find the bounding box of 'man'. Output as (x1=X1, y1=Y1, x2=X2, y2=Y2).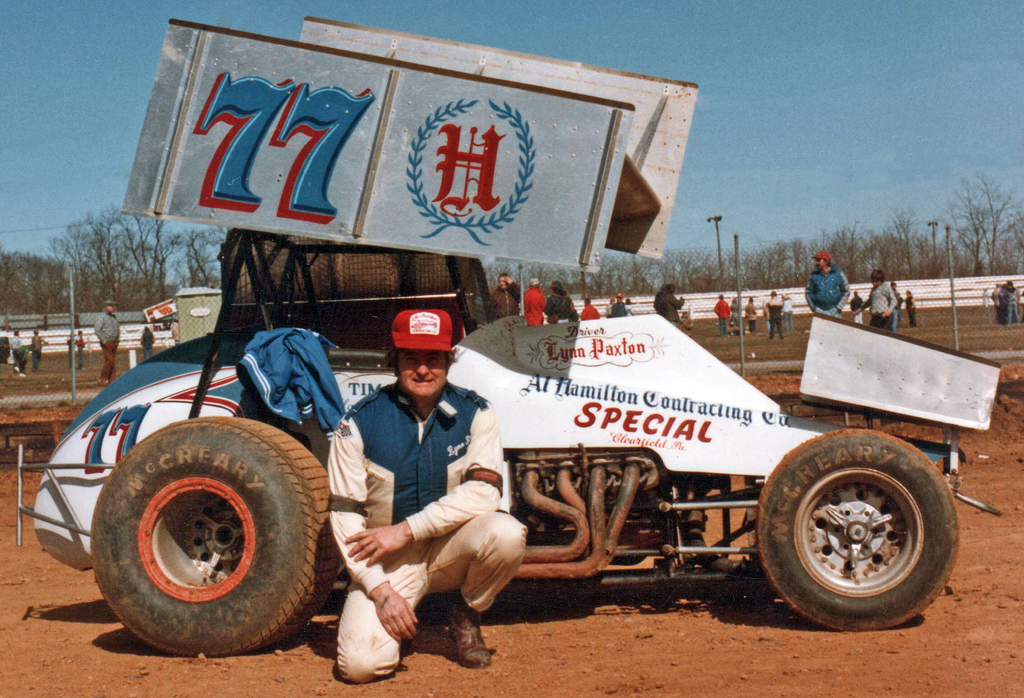
(x1=12, y1=339, x2=31, y2=373).
